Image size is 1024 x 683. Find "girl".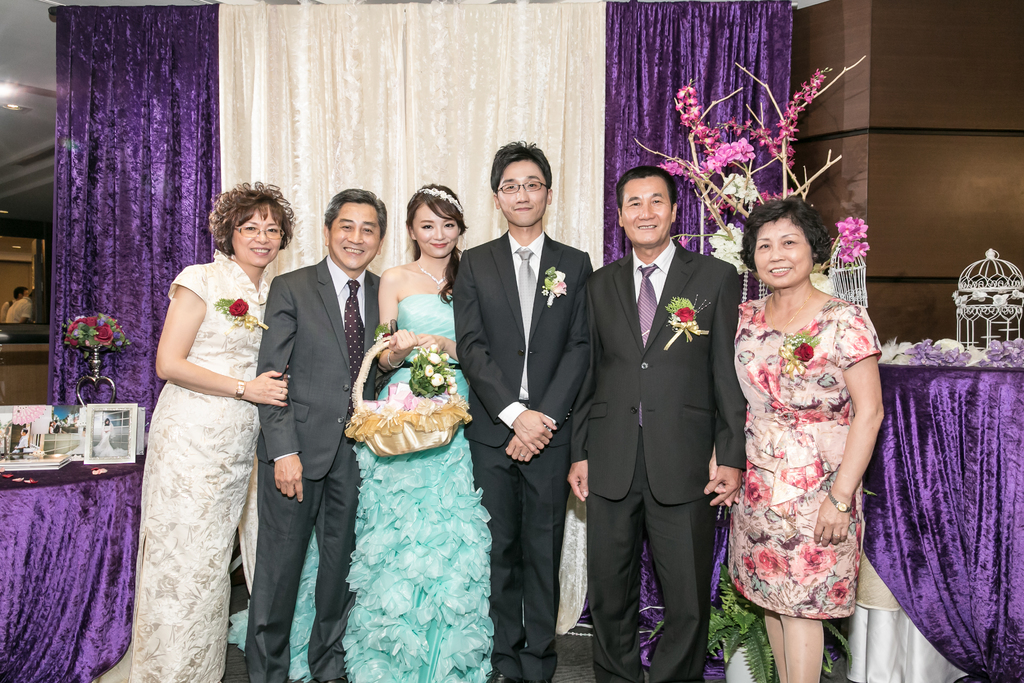
<box>340,185,495,682</box>.
